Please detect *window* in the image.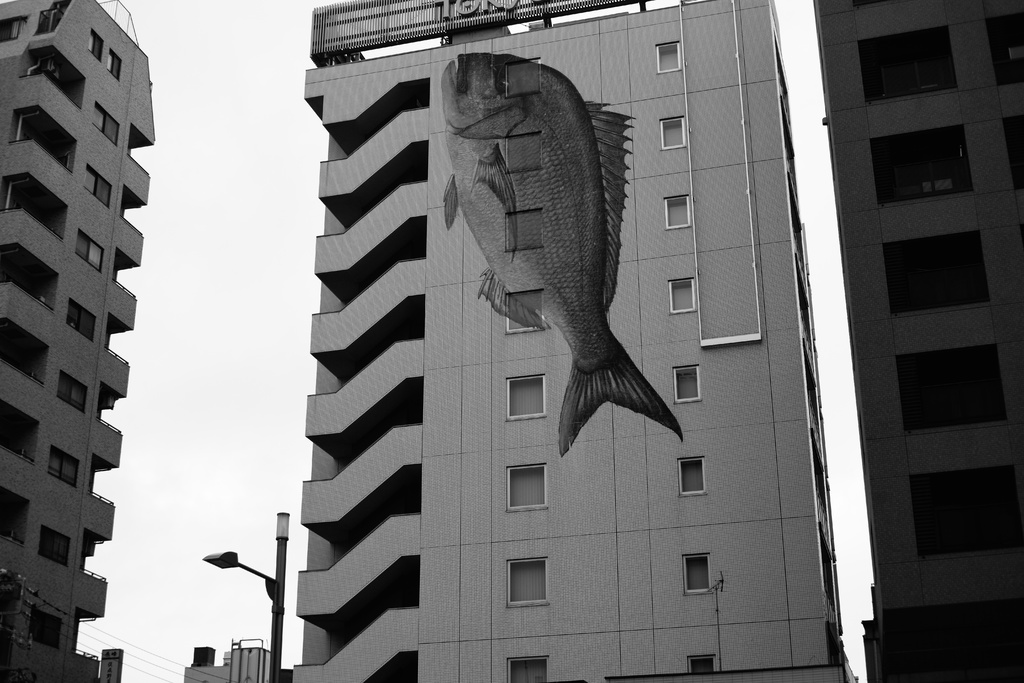
[506, 654, 554, 682].
